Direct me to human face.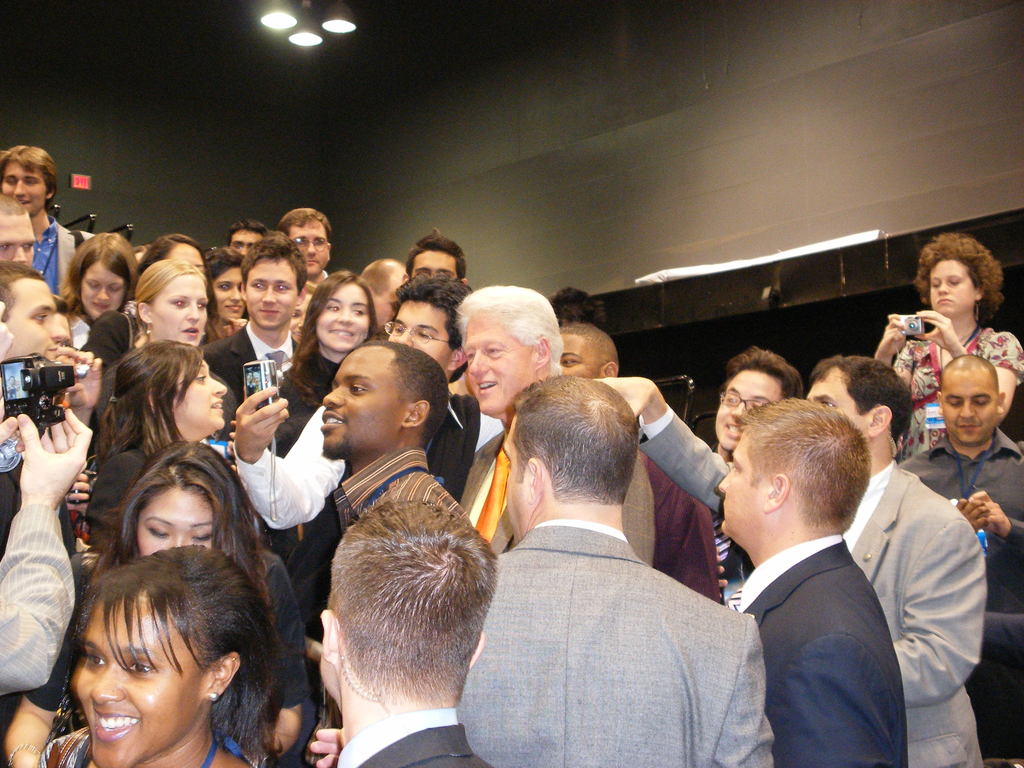
Direction: region(246, 255, 298, 330).
